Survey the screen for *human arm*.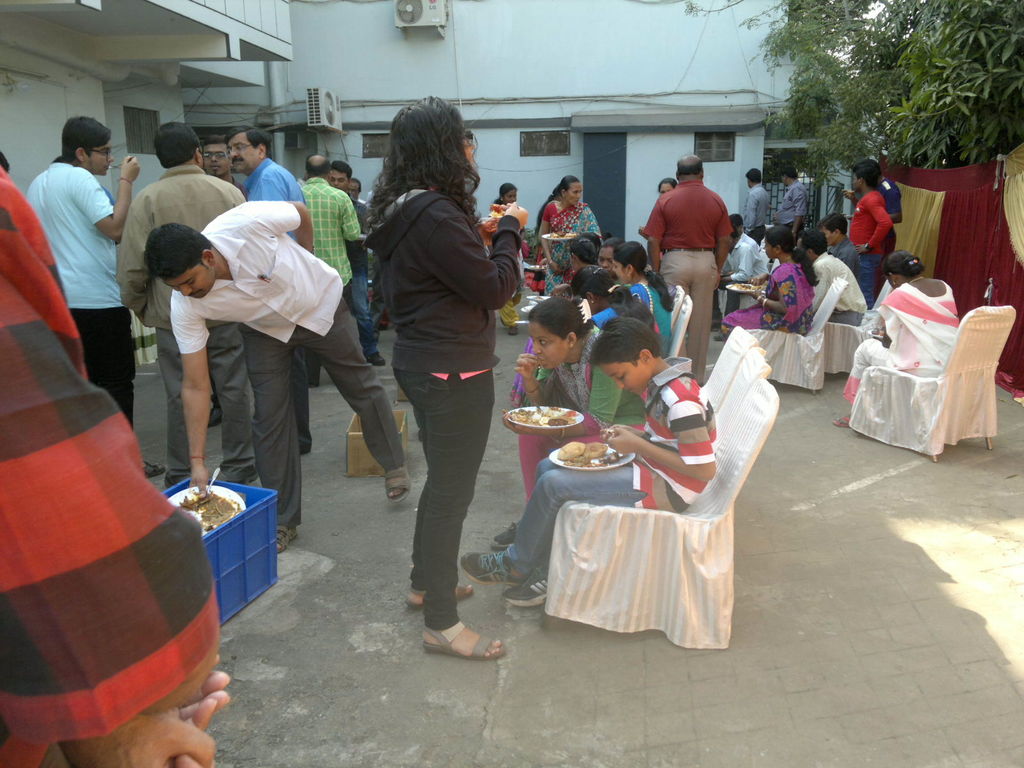
Survey found: crop(646, 195, 667, 279).
